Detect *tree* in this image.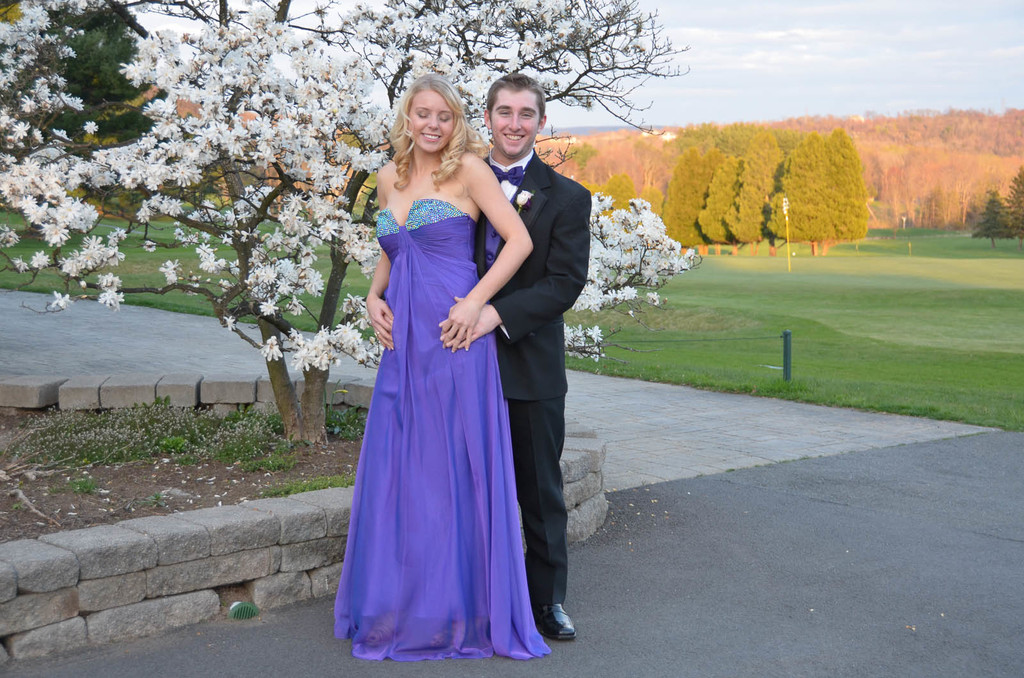
Detection: l=772, t=138, r=838, b=255.
